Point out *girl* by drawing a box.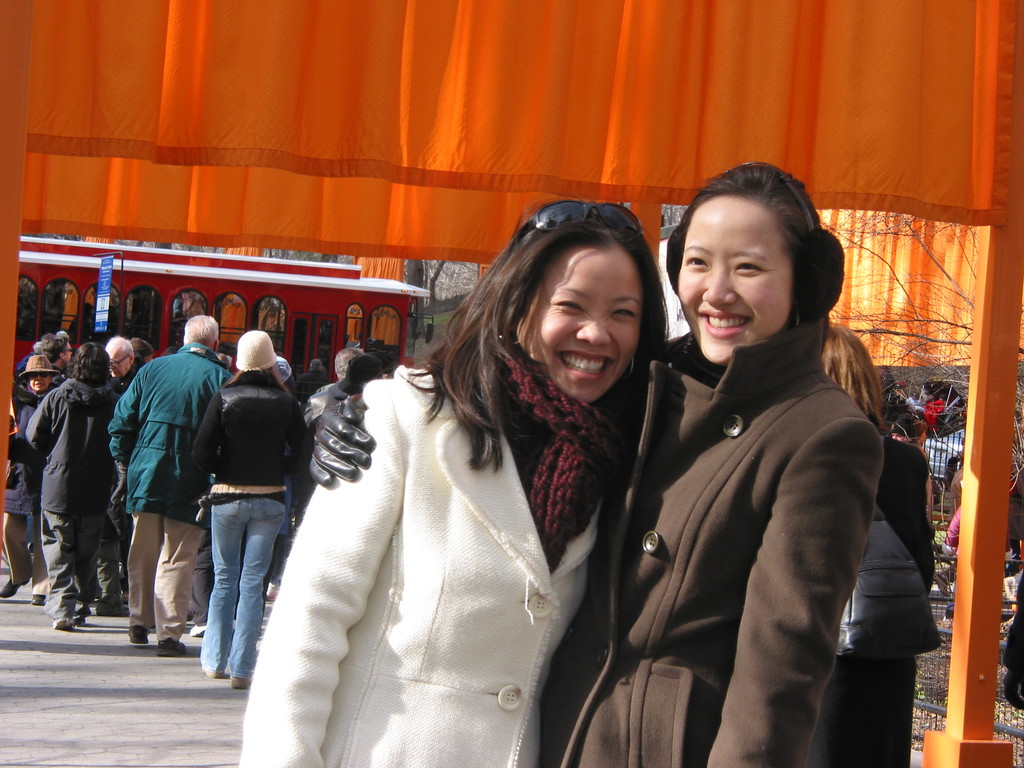
locate(249, 192, 675, 767).
